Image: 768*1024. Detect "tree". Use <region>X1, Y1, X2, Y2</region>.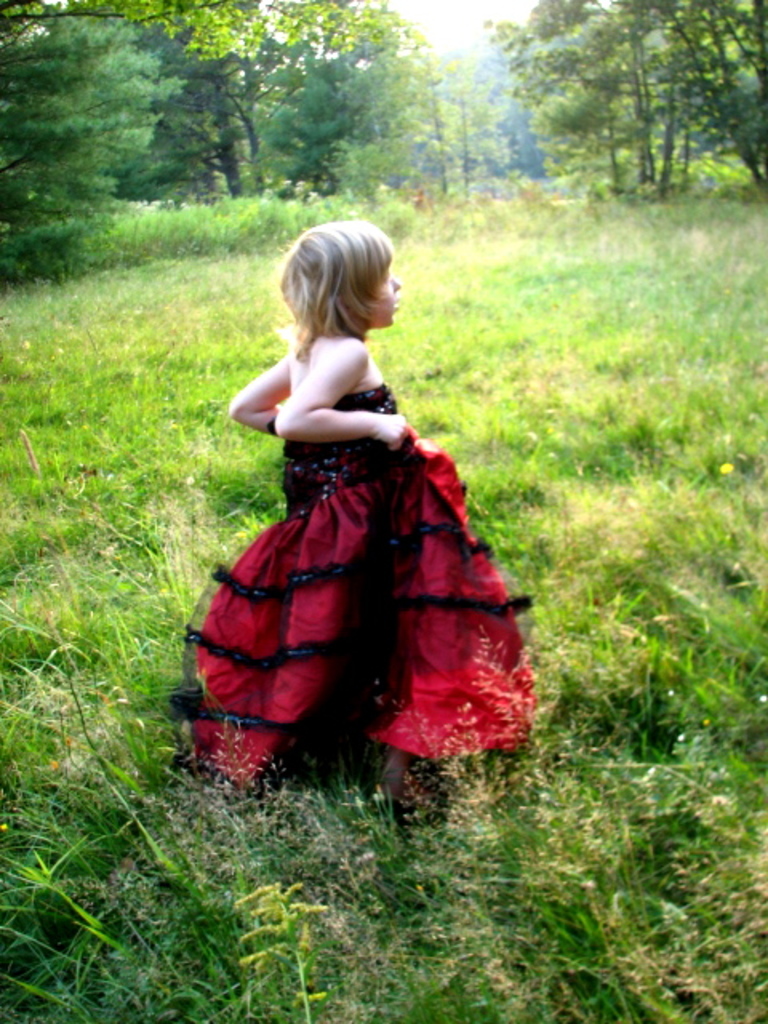
<region>666, 0, 766, 197</region>.
